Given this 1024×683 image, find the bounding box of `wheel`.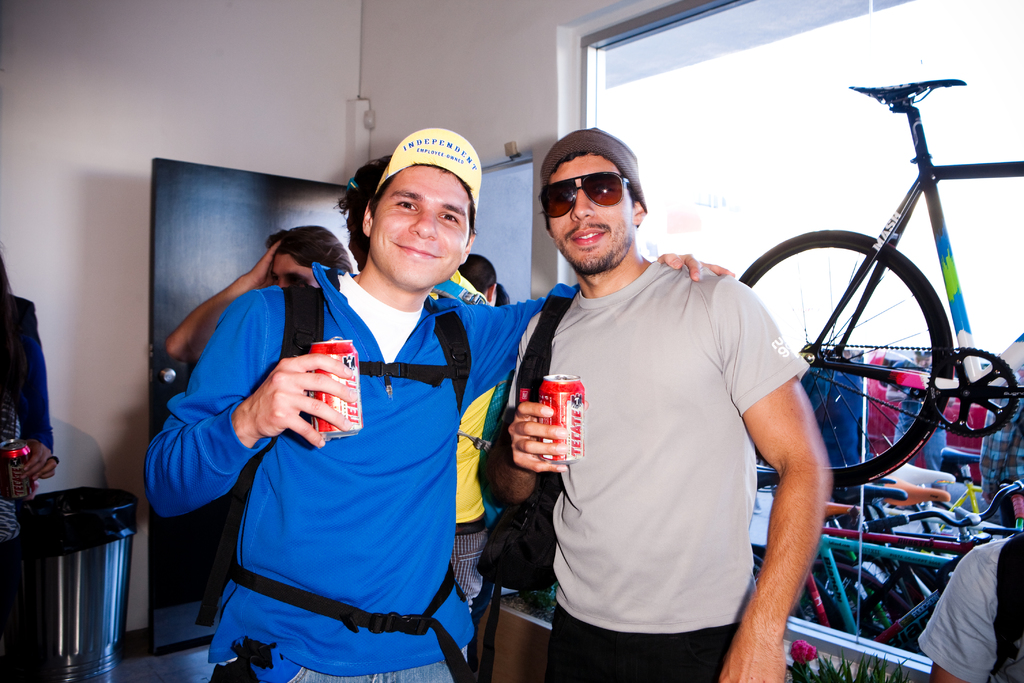
<bbox>737, 227, 956, 490</bbox>.
